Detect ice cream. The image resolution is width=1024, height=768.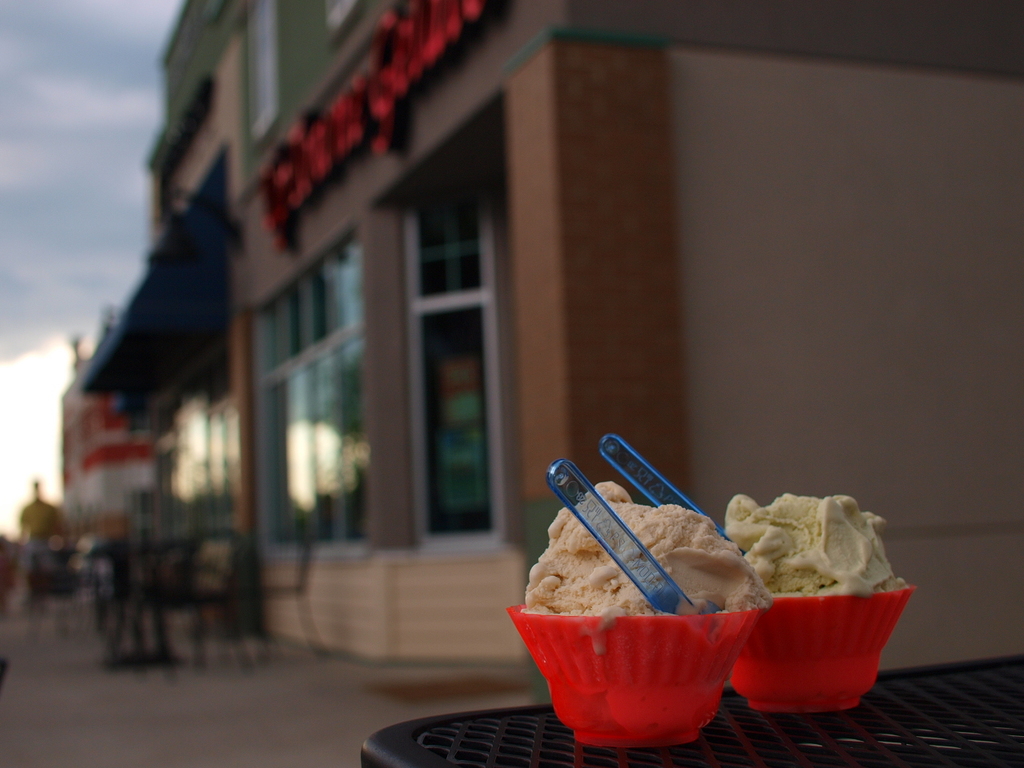
<region>717, 482, 913, 606</region>.
